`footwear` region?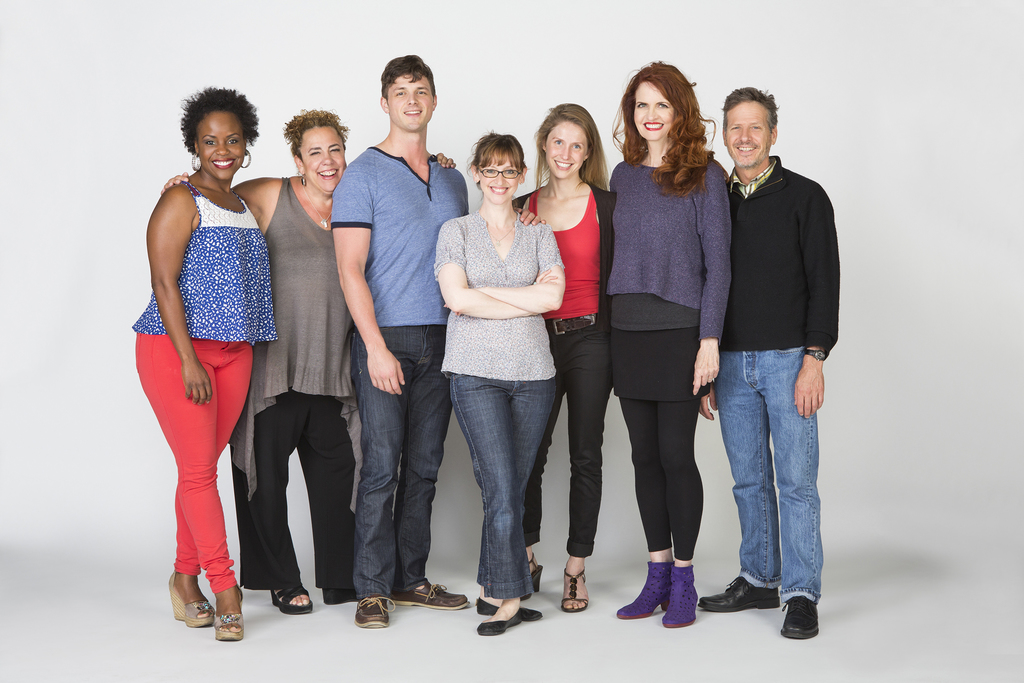
{"left": 473, "top": 605, "right": 518, "bottom": 636}
